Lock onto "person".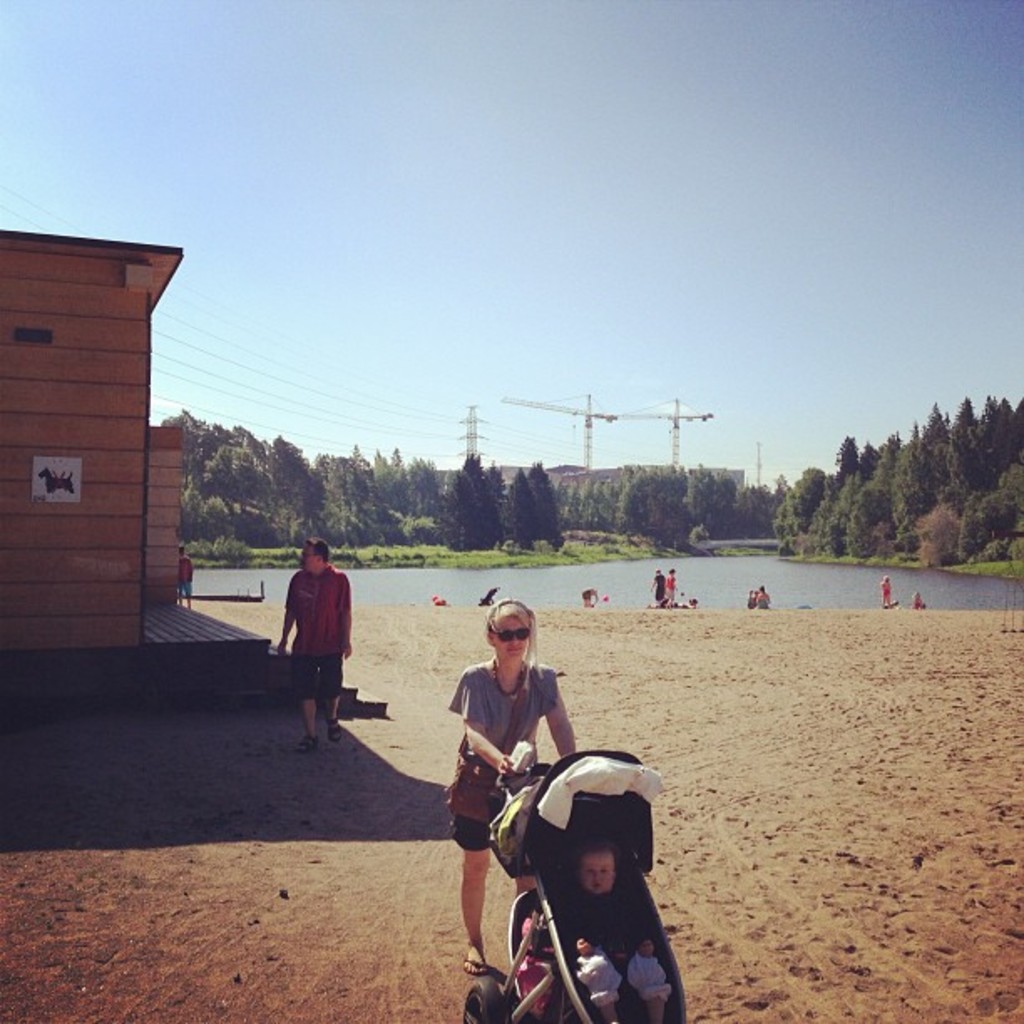
Locked: select_region(751, 579, 768, 611).
